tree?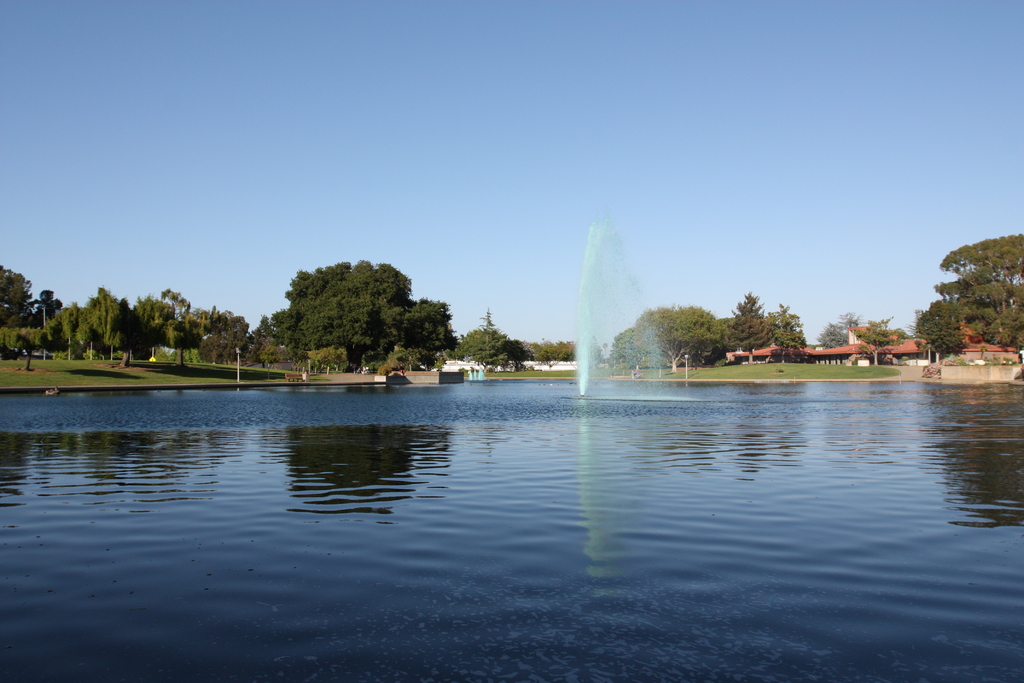
BBox(906, 229, 1023, 358)
